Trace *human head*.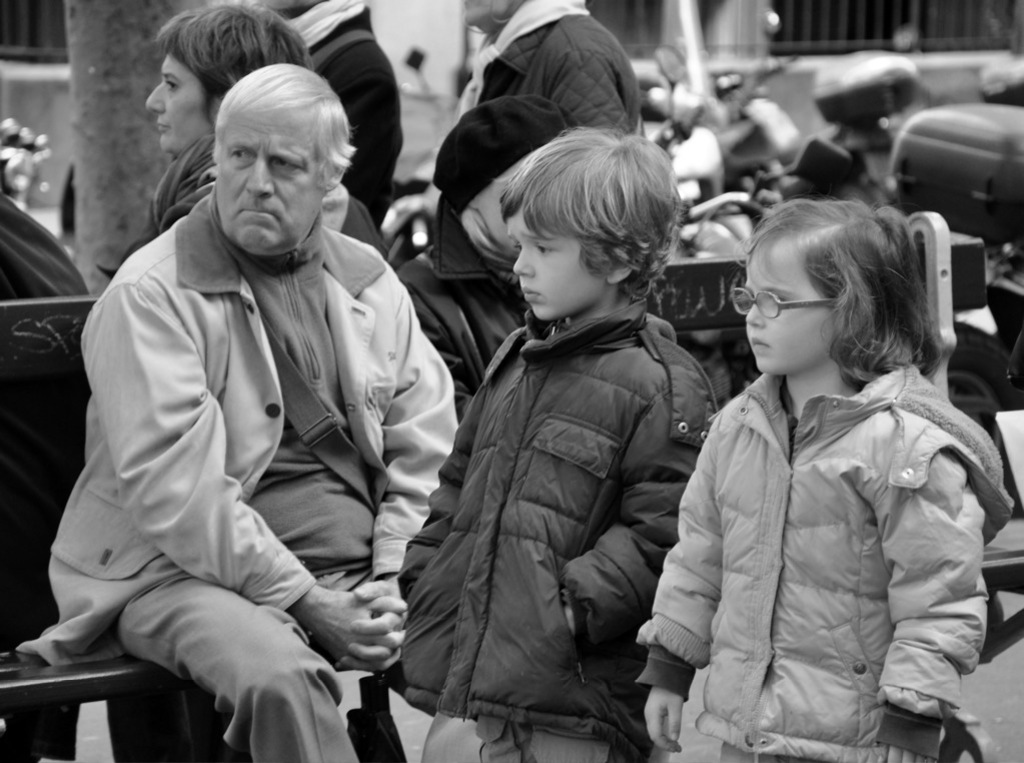
Traced to [213,58,358,253].
